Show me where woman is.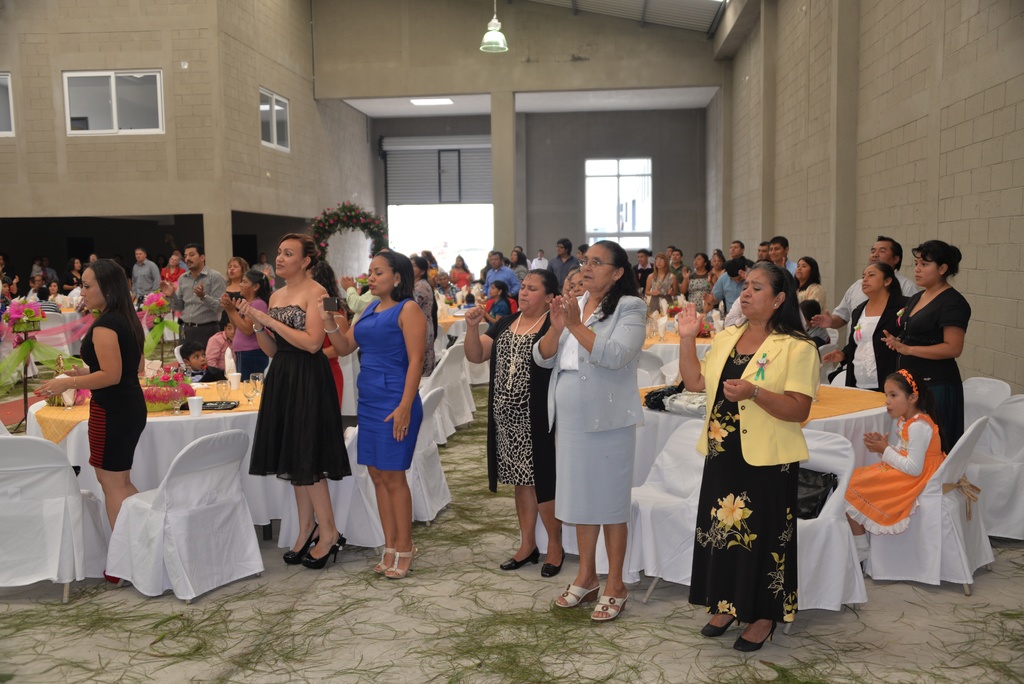
woman is at <region>879, 236, 974, 452</region>.
